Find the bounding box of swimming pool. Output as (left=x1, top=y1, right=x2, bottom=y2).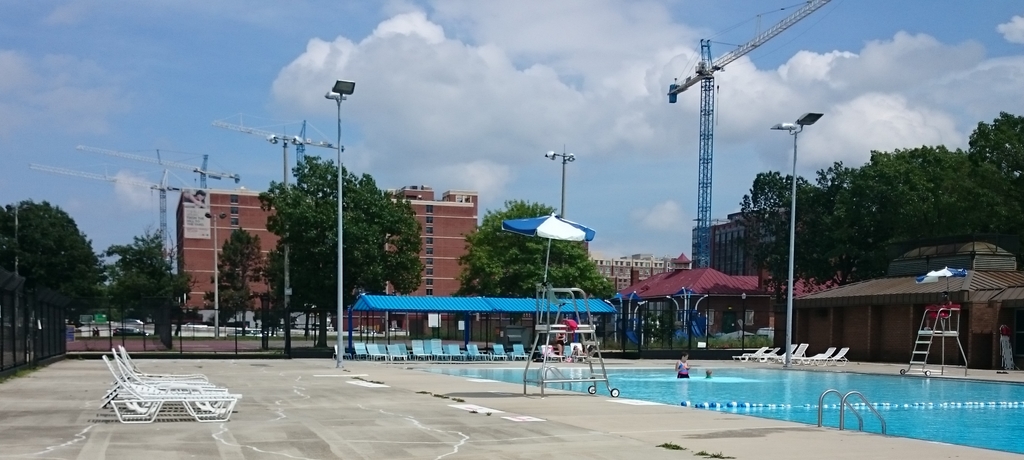
(left=548, top=338, right=1012, bottom=443).
